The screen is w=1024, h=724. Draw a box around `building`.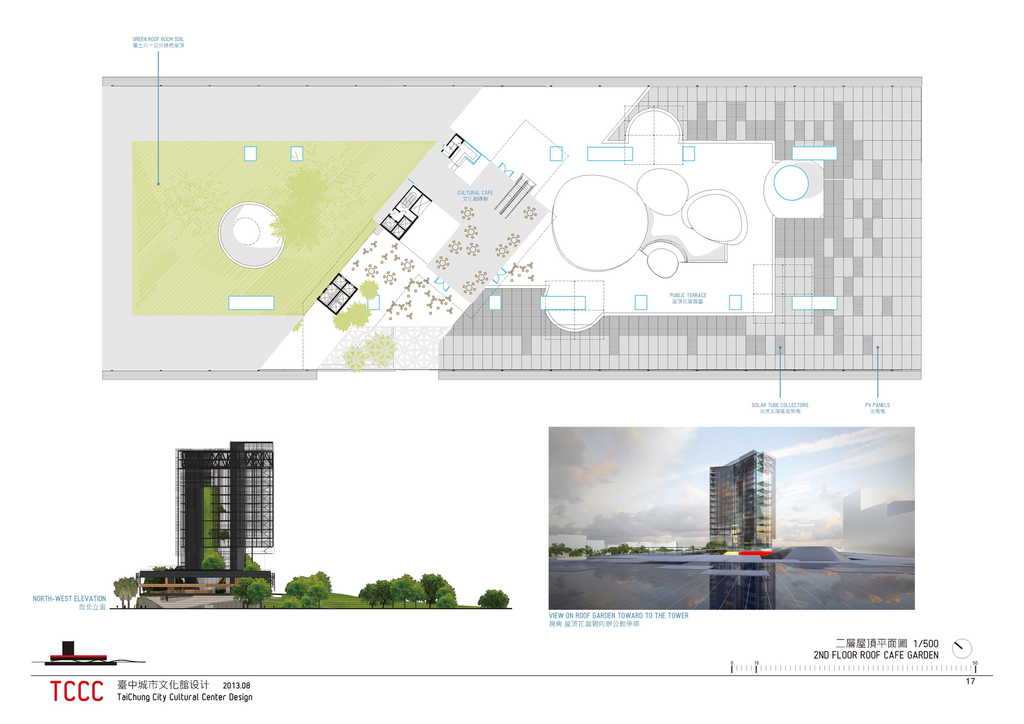
{"left": 229, "top": 438, "right": 278, "bottom": 570}.
